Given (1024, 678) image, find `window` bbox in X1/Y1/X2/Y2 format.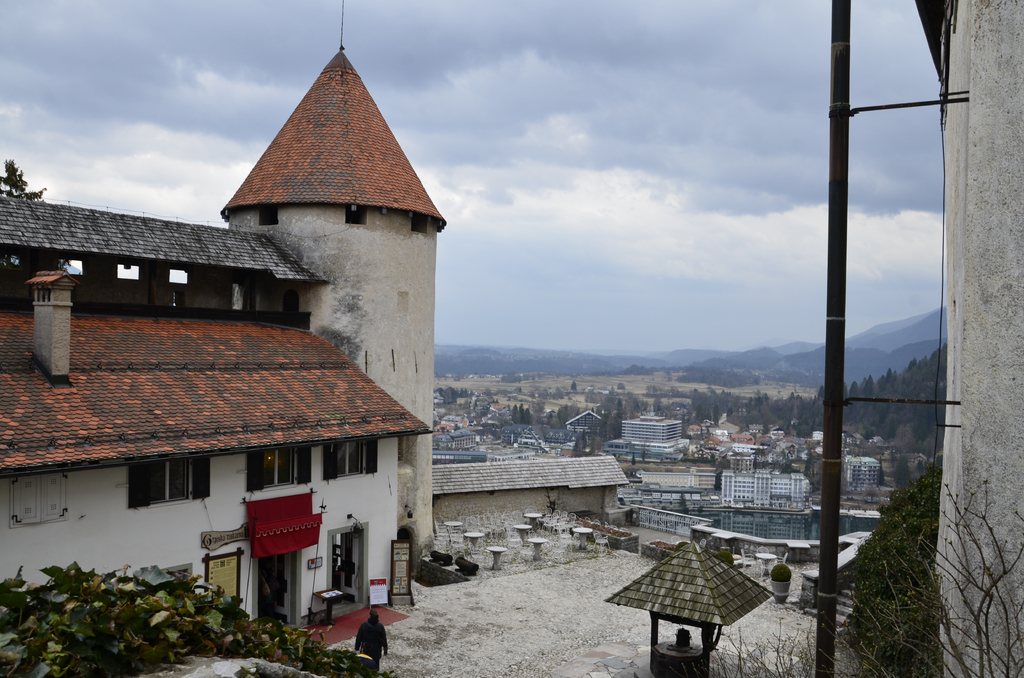
243/441/314/494.
